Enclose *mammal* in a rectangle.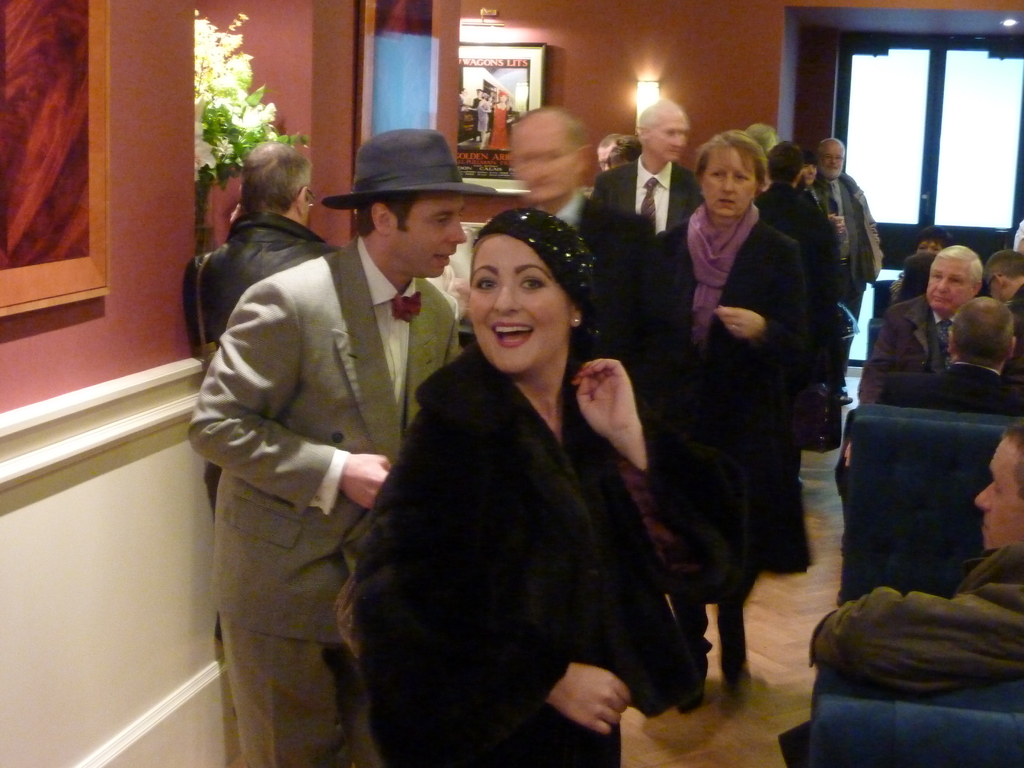
Rect(606, 133, 640, 166).
